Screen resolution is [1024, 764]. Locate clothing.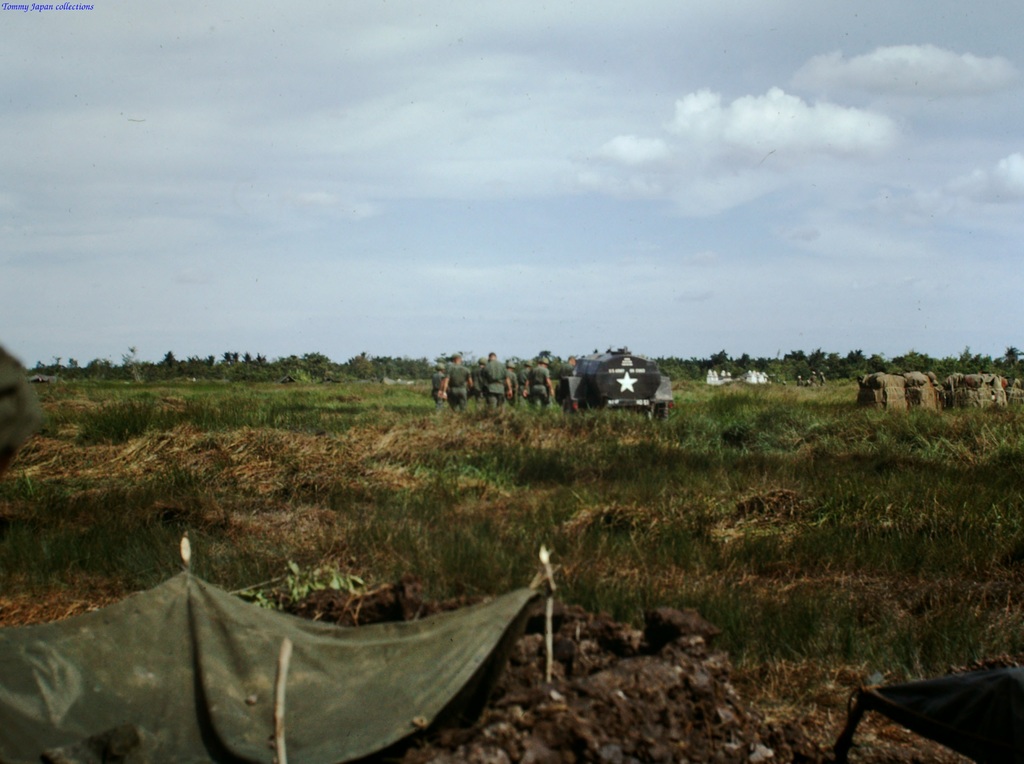
region(478, 355, 511, 407).
